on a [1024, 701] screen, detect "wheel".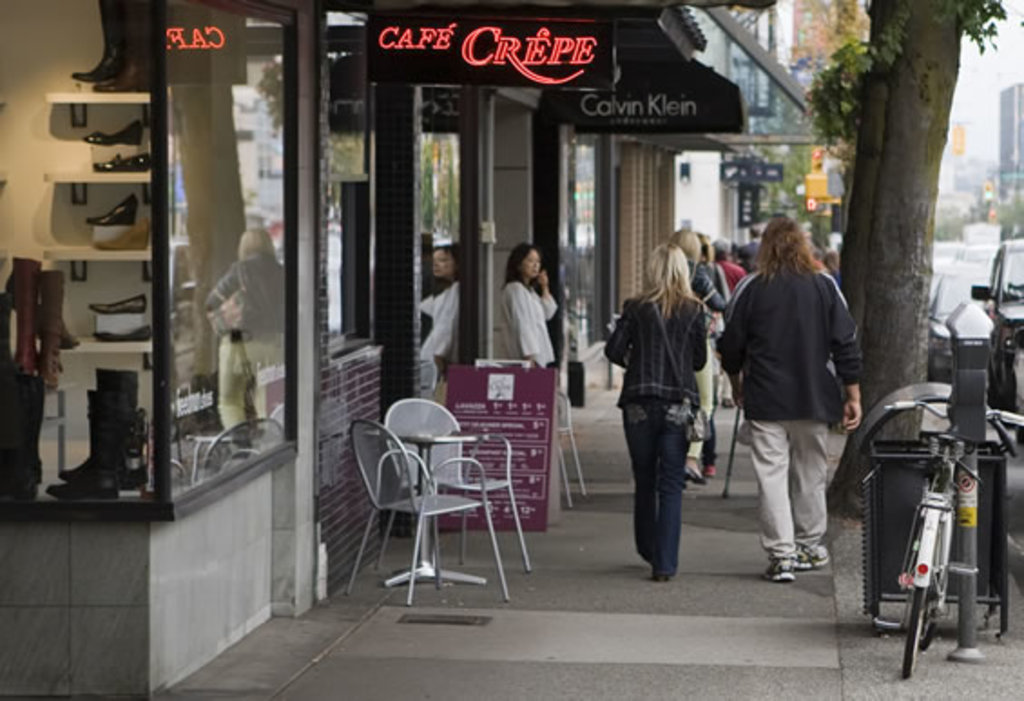
bbox=[903, 587, 932, 679].
